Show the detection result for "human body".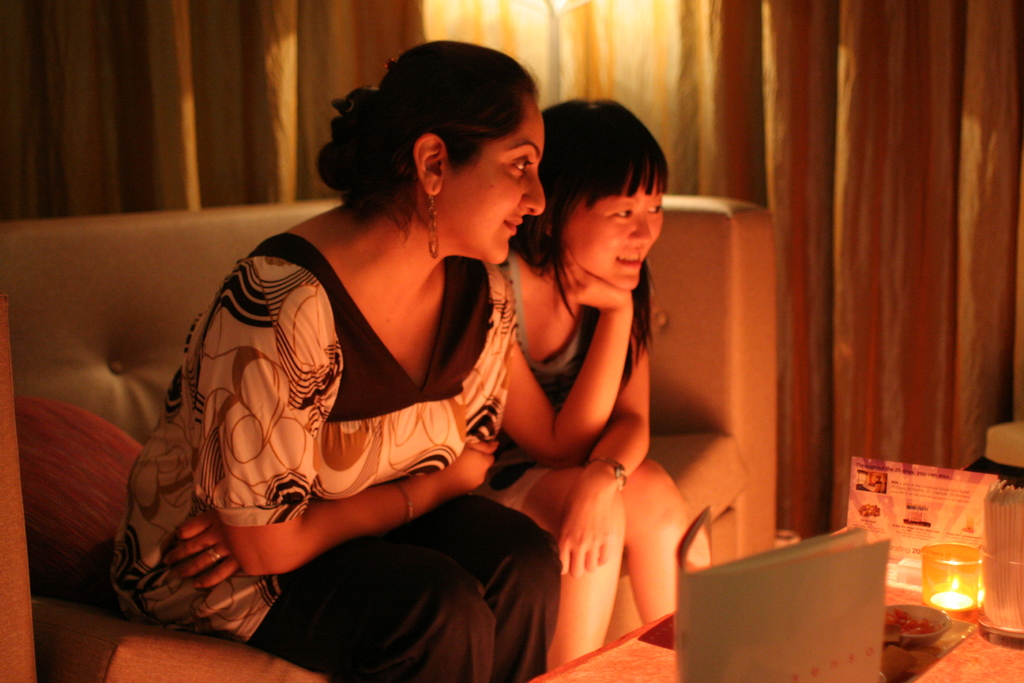
<region>485, 242, 721, 678</region>.
